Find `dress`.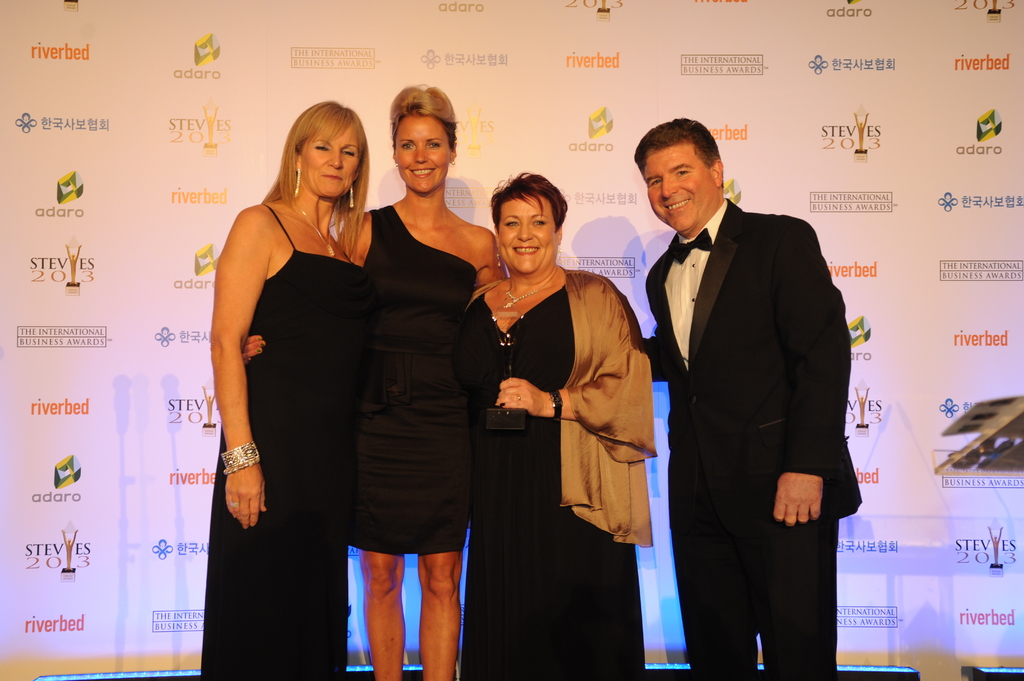
bbox=(198, 205, 369, 680).
